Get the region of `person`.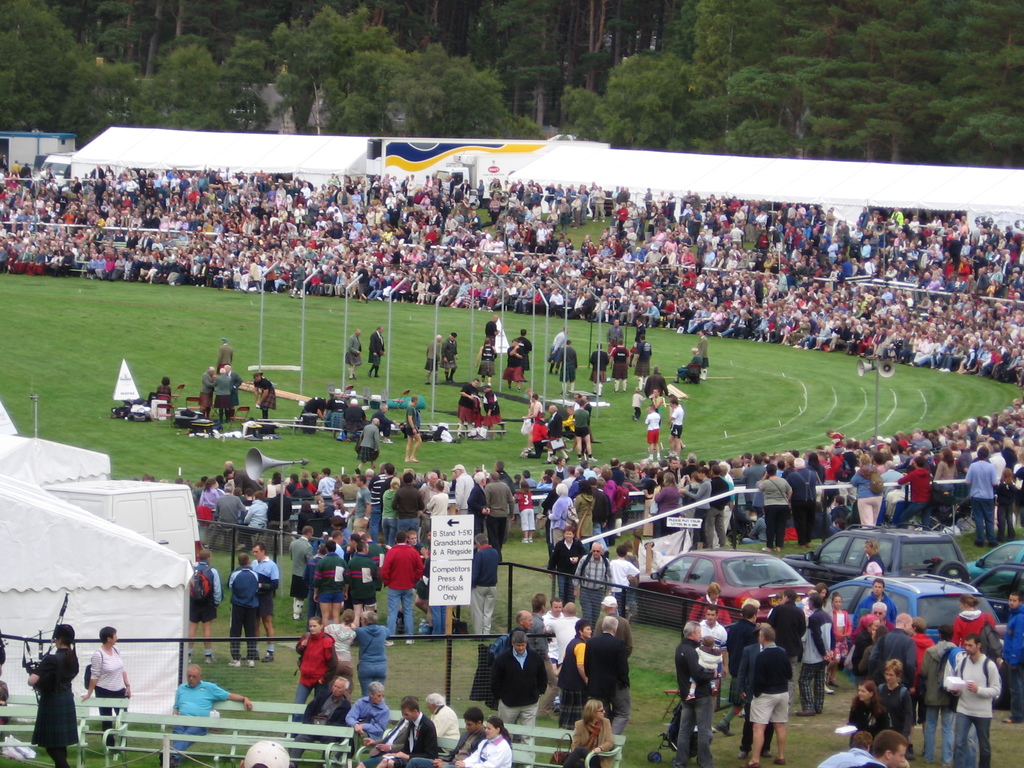
[79, 625, 131, 755].
